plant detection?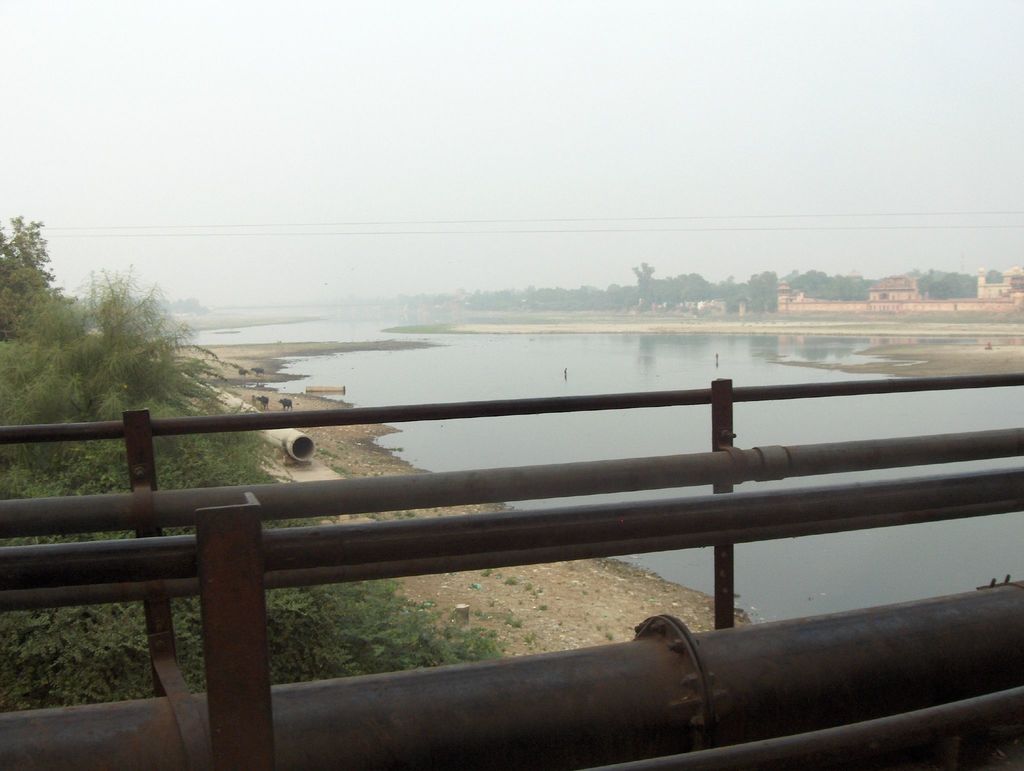
rect(537, 603, 548, 612)
